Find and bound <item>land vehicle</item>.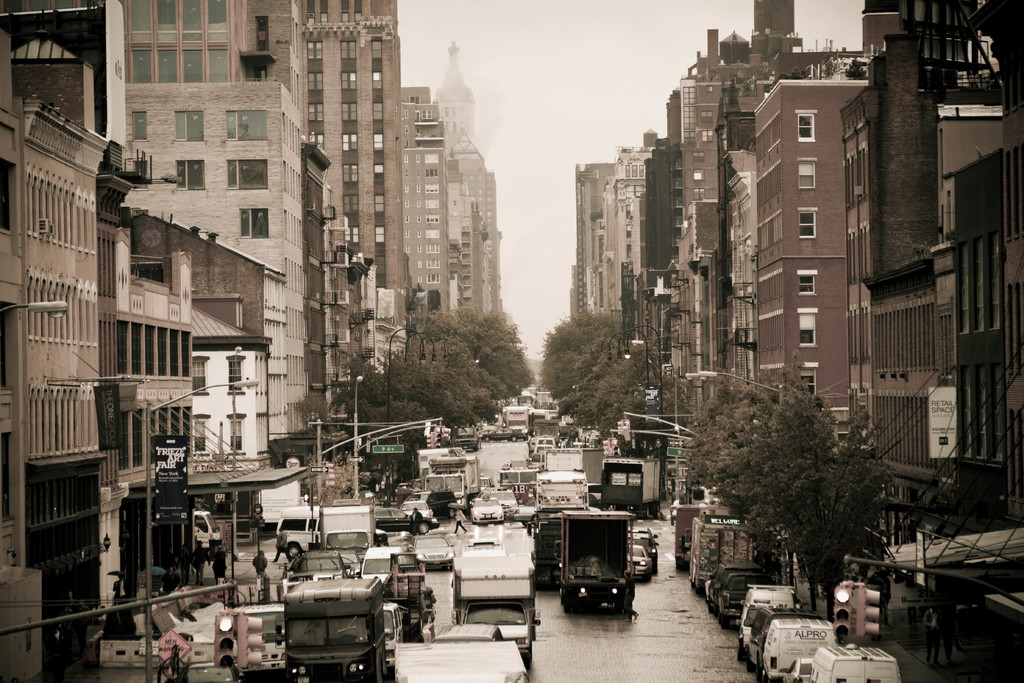
Bound: (x1=671, y1=502, x2=732, y2=576).
